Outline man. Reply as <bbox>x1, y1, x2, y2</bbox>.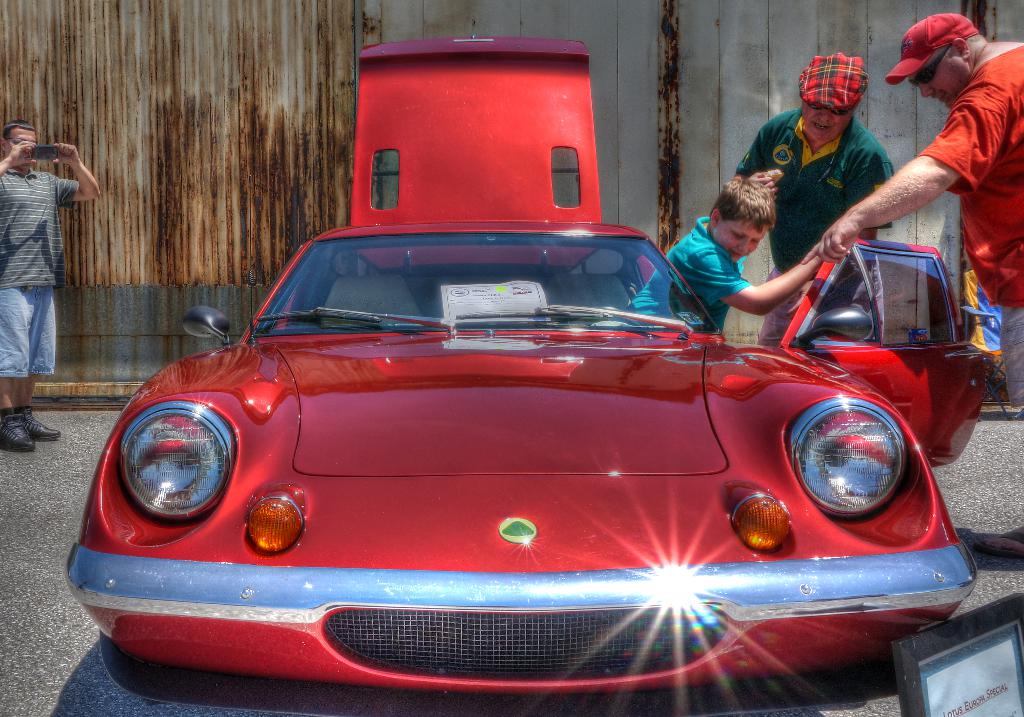
<bbox>733, 53, 894, 350</bbox>.
